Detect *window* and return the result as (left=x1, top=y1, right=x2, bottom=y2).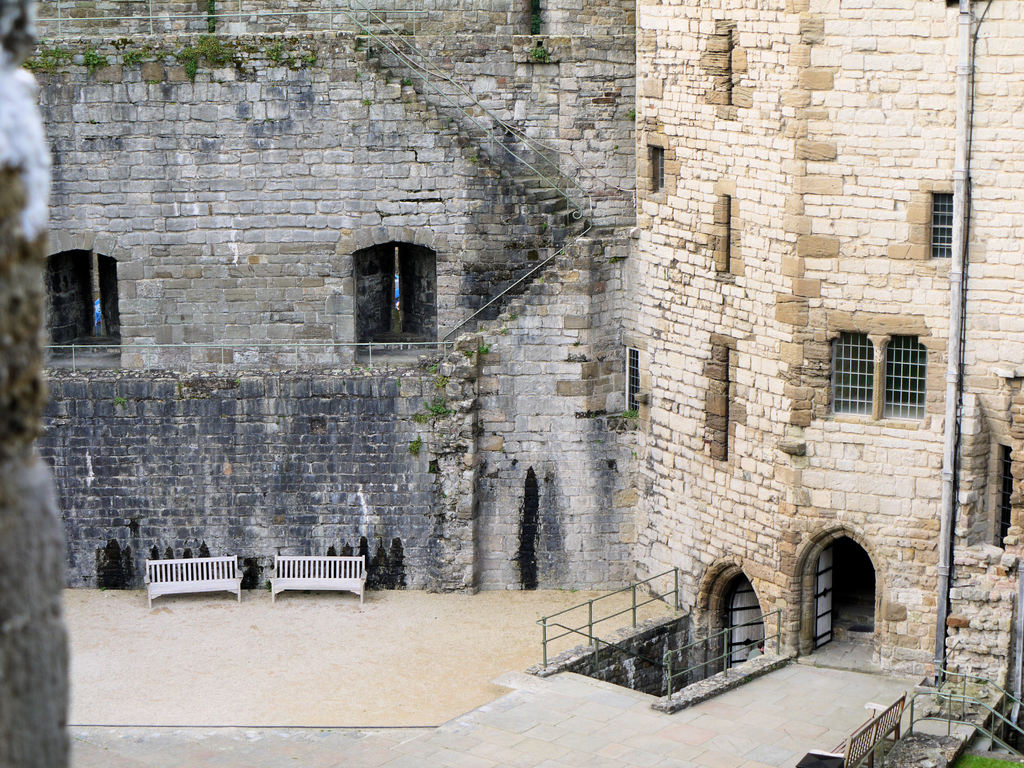
(left=52, top=260, right=124, bottom=376).
